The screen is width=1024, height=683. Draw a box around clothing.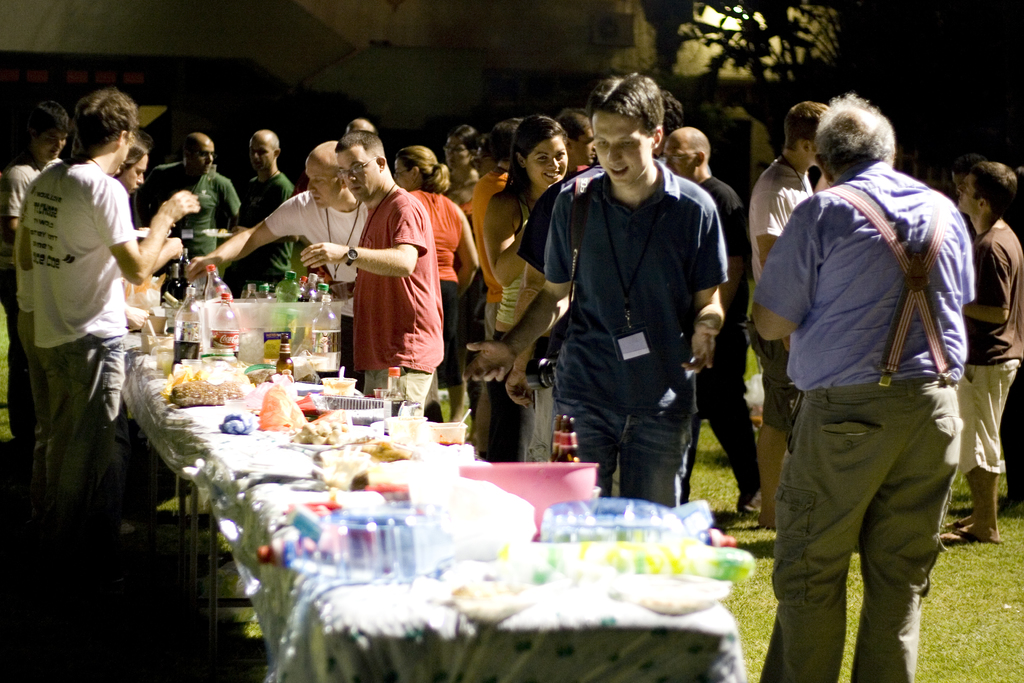
crop(487, 184, 542, 472).
